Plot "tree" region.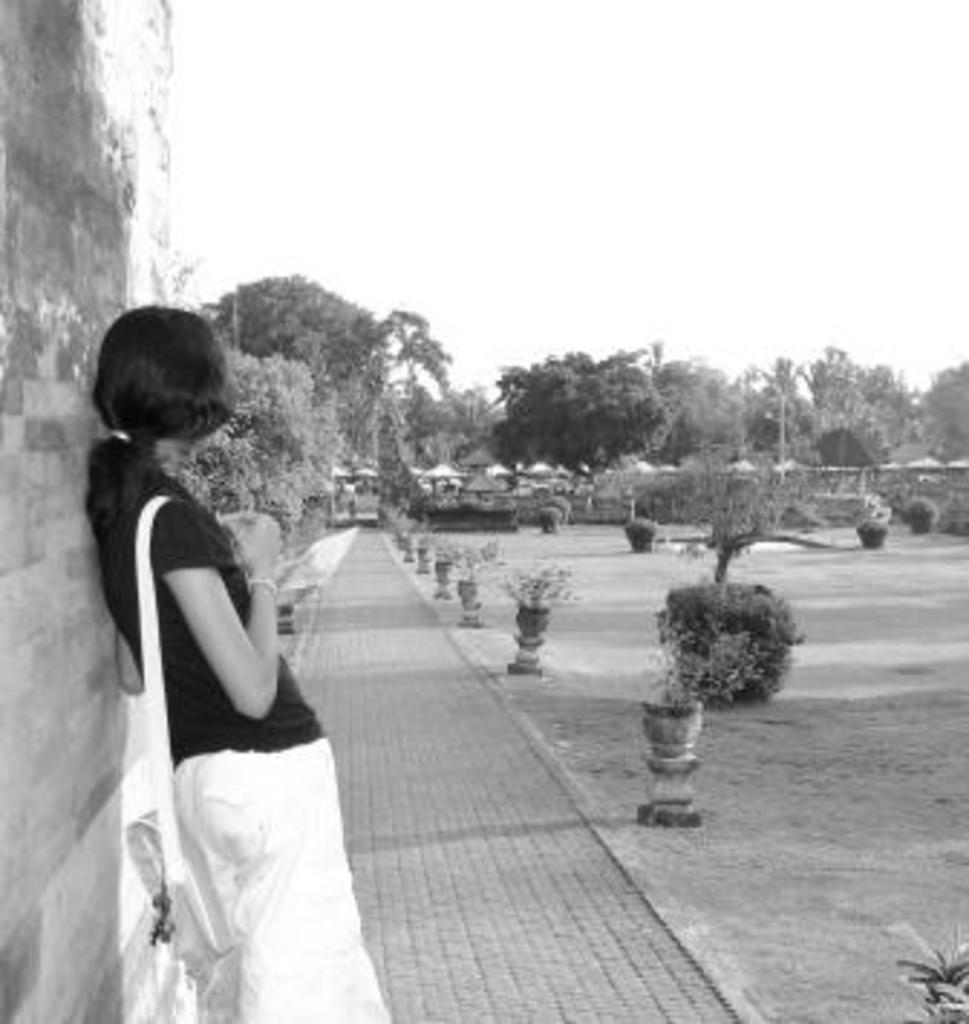
Plotted at left=623, top=560, right=807, bottom=753.
